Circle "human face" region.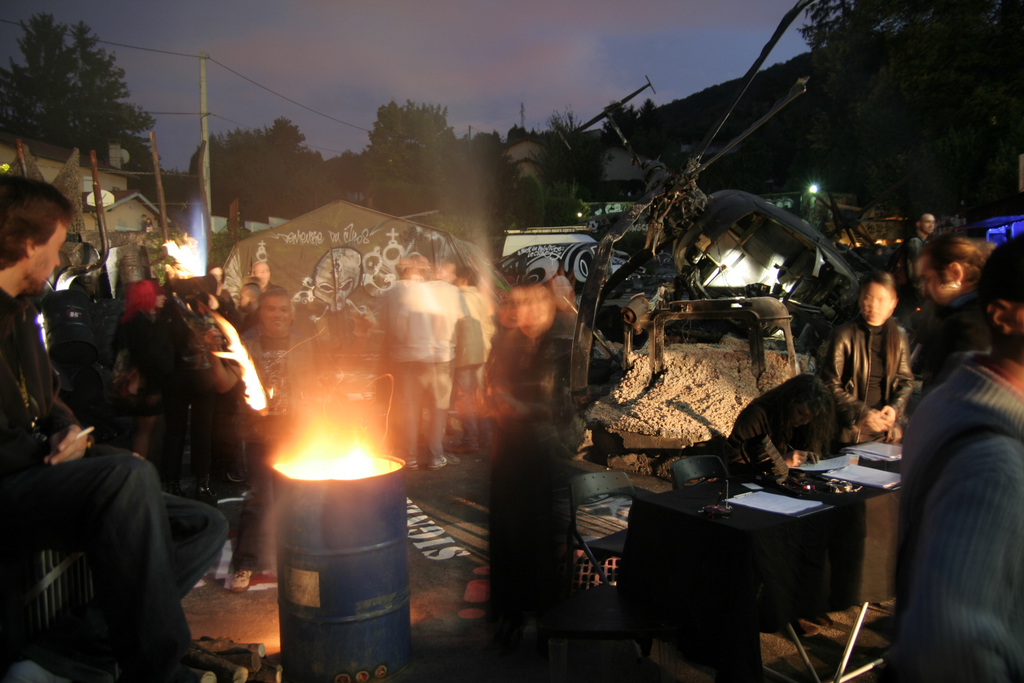
Region: box=[860, 284, 890, 325].
